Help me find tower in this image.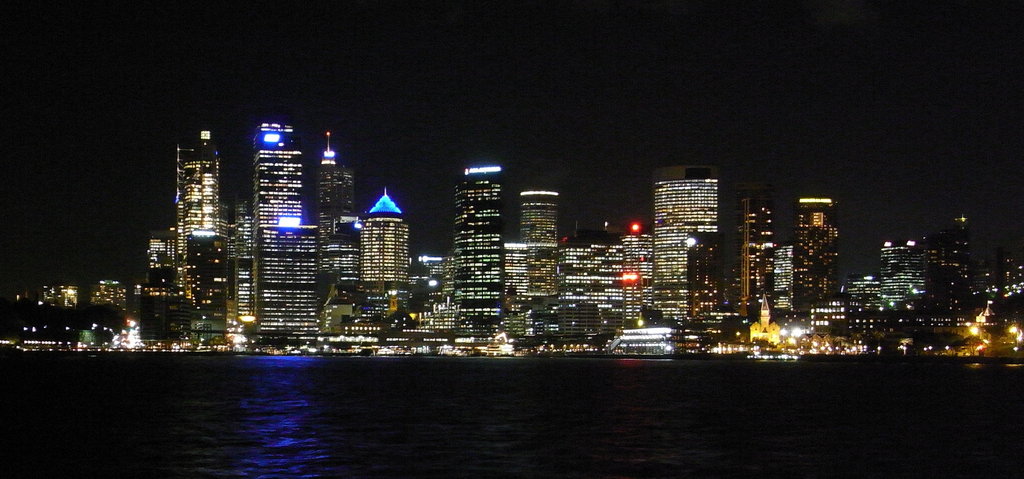
Found it: {"left": 455, "top": 165, "right": 500, "bottom": 345}.
